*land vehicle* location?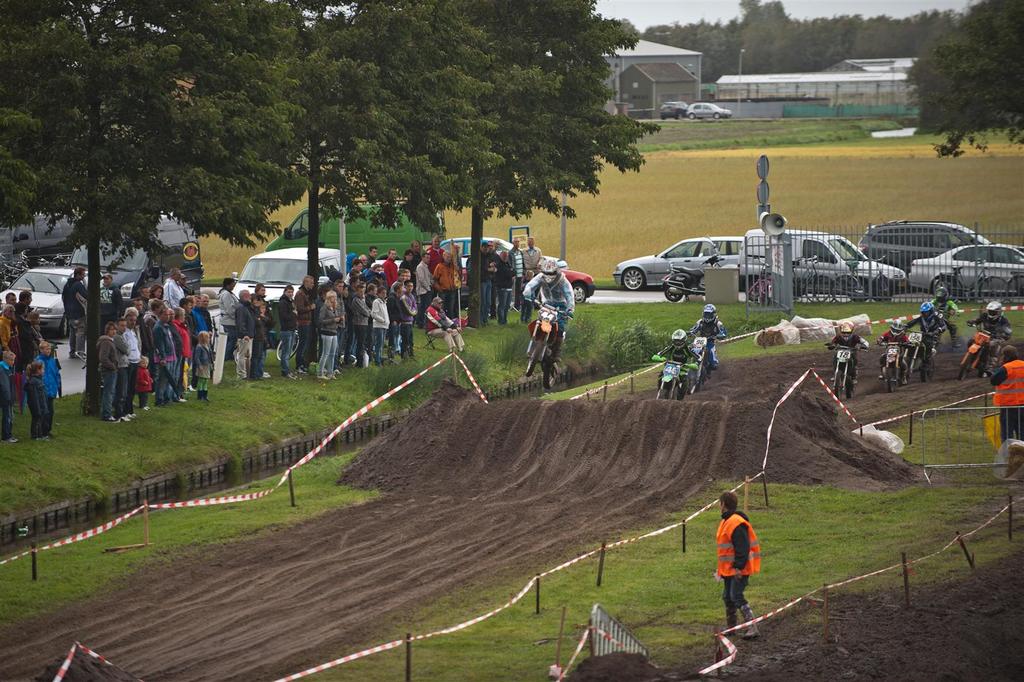
crop(465, 270, 591, 300)
